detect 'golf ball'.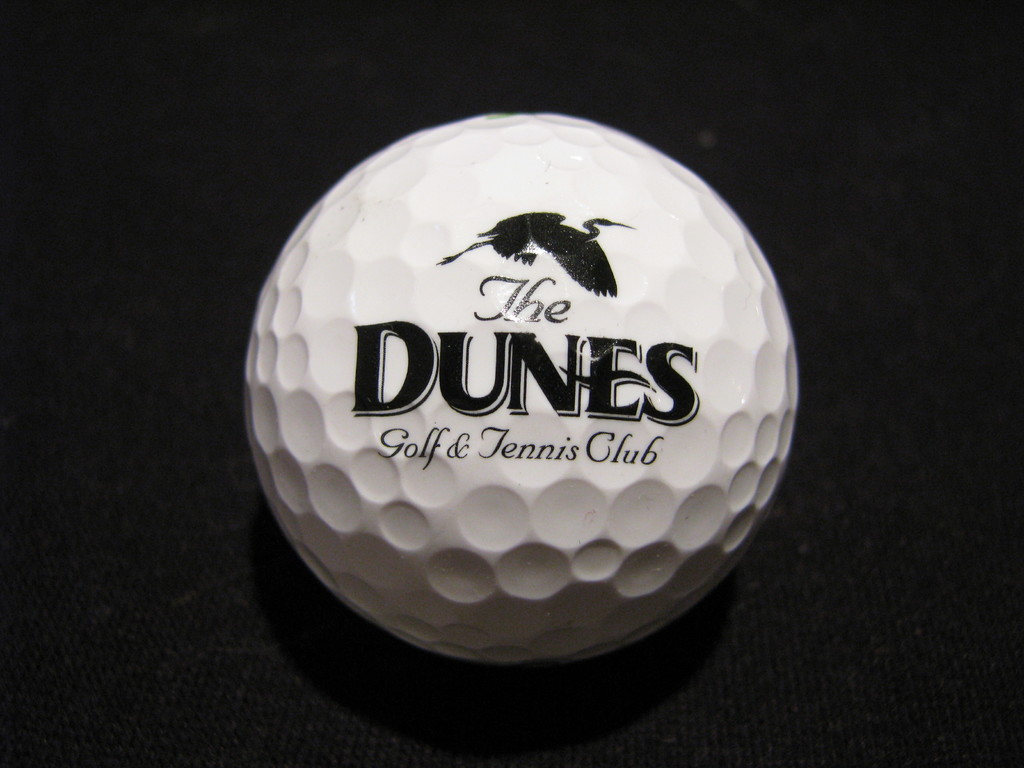
Detected at region(248, 109, 795, 665).
